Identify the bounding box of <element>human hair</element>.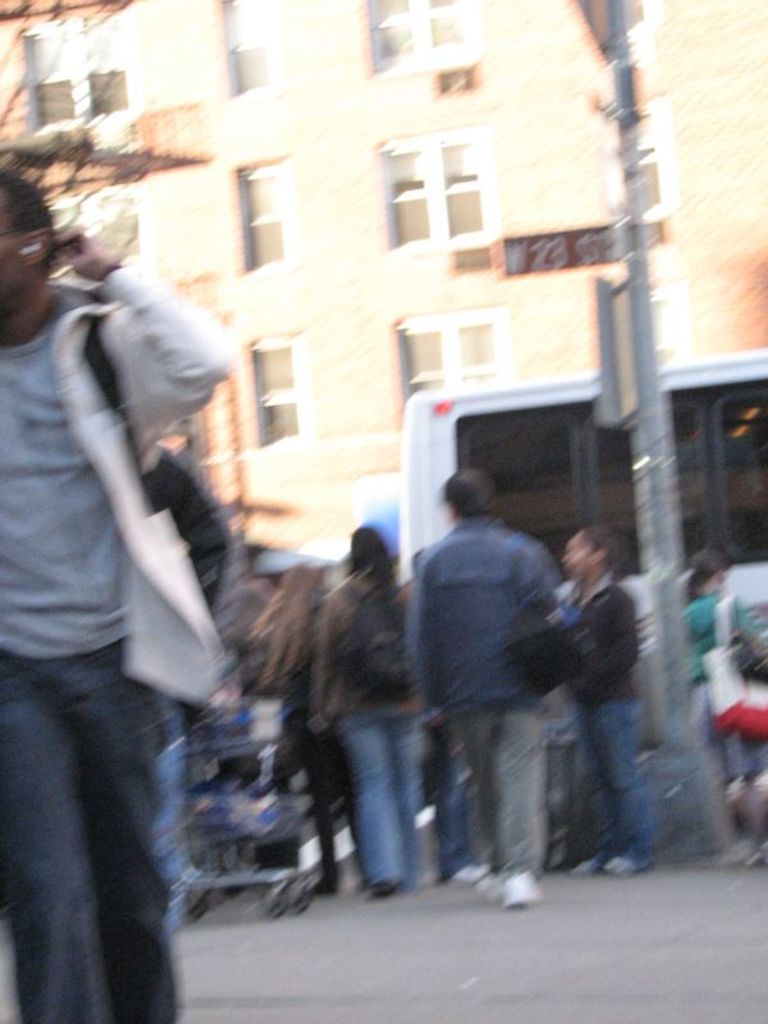
{"x1": 687, "y1": 553, "x2": 730, "y2": 607}.
